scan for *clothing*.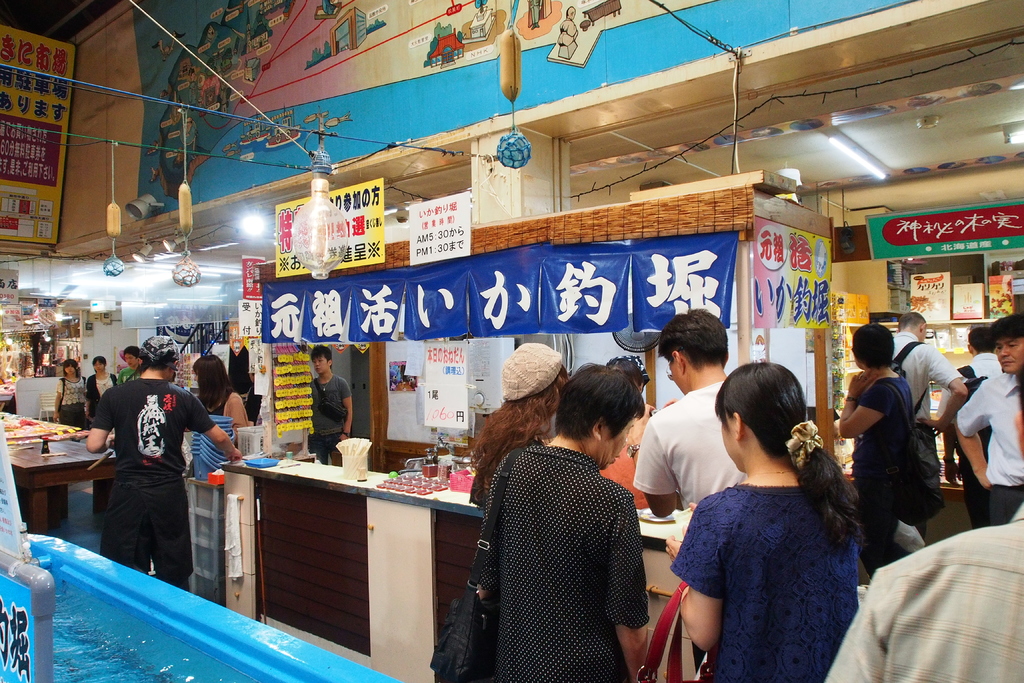
Scan result: (x1=87, y1=369, x2=115, y2=402).
